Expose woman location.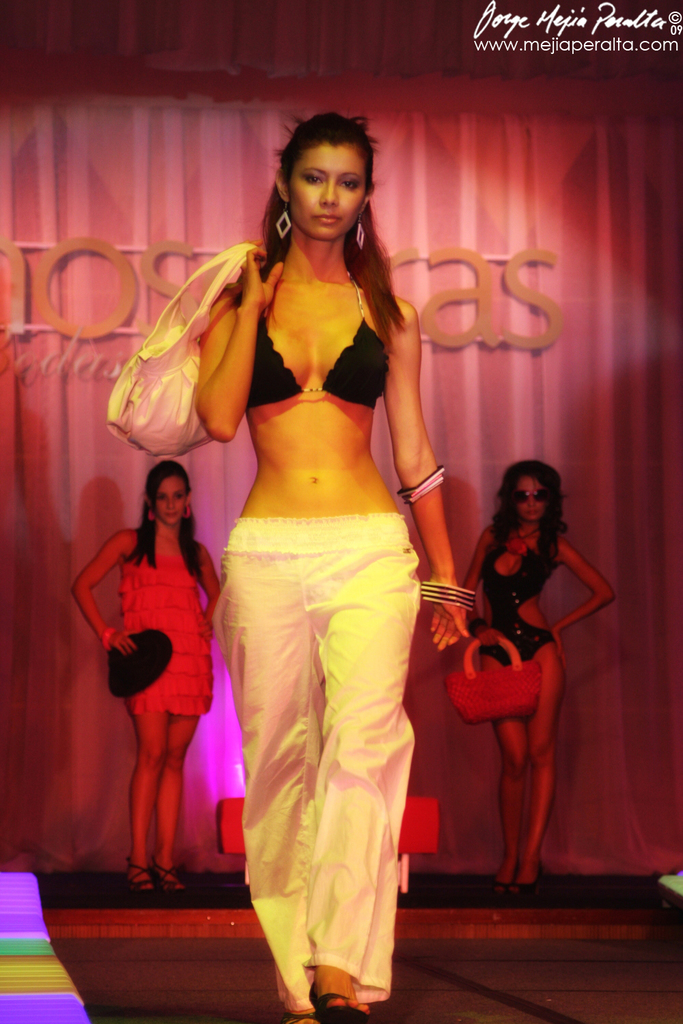
Exposed at (81,465,219,898).
